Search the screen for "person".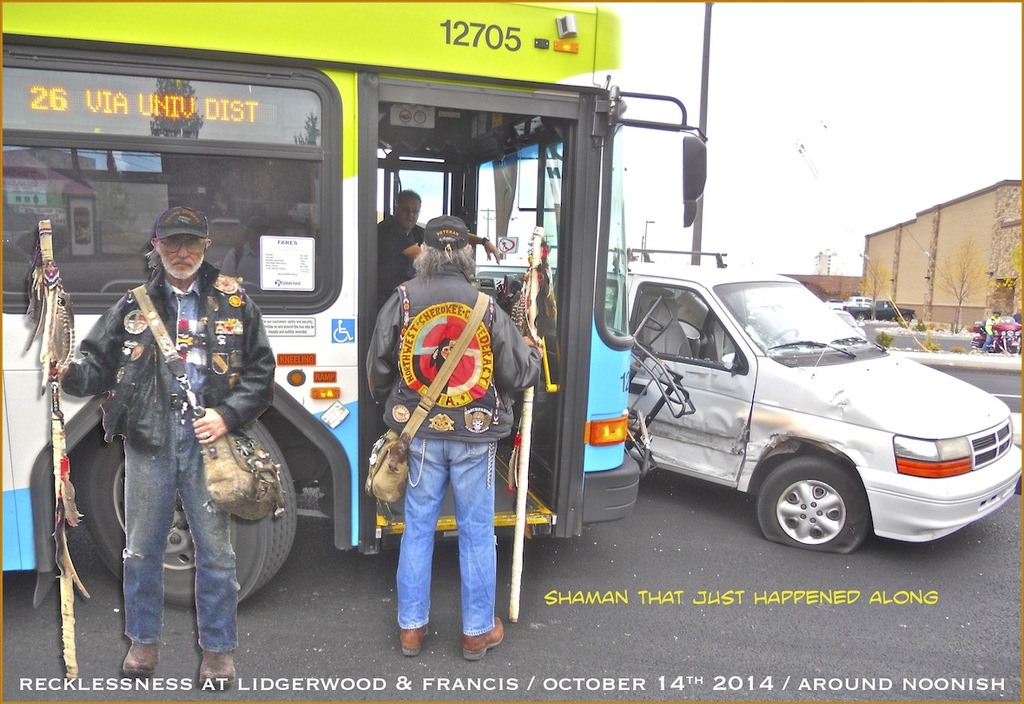
Found at 81 216 261 690.
